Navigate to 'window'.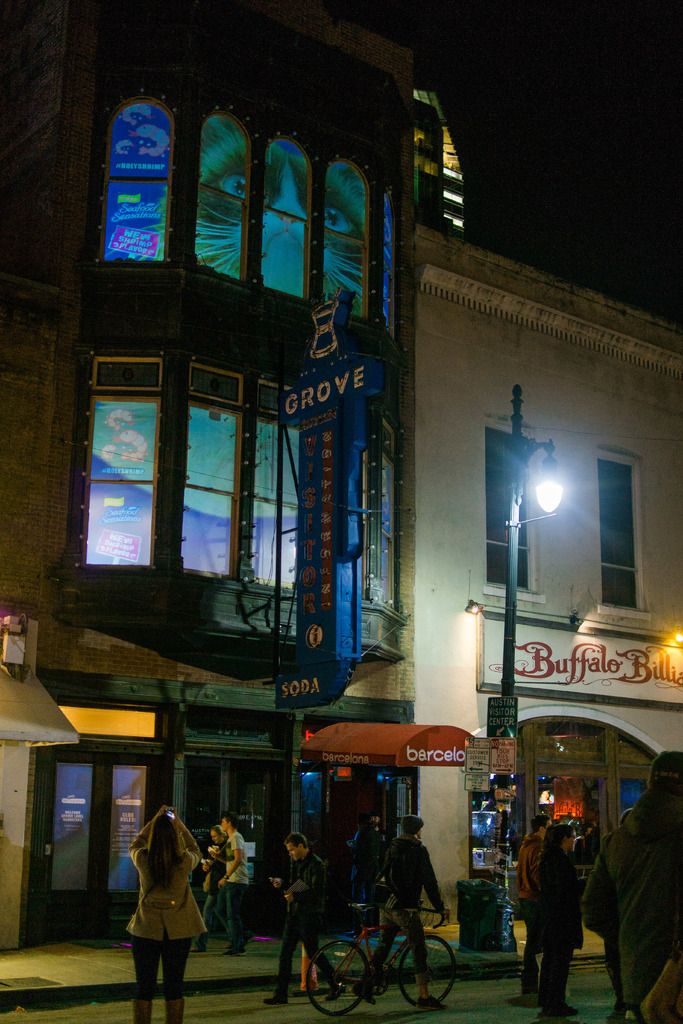
Navigation target: 363, 413, 403, 606.
